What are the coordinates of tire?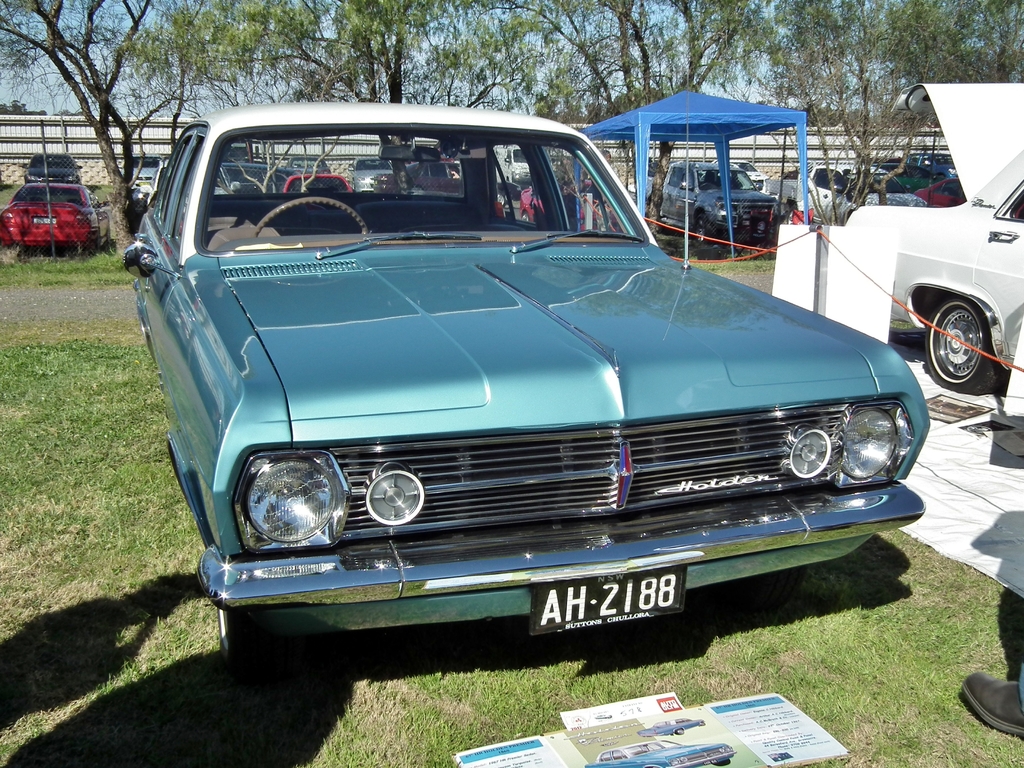
(x1=787, y1=200, x2=797, y2=228).
